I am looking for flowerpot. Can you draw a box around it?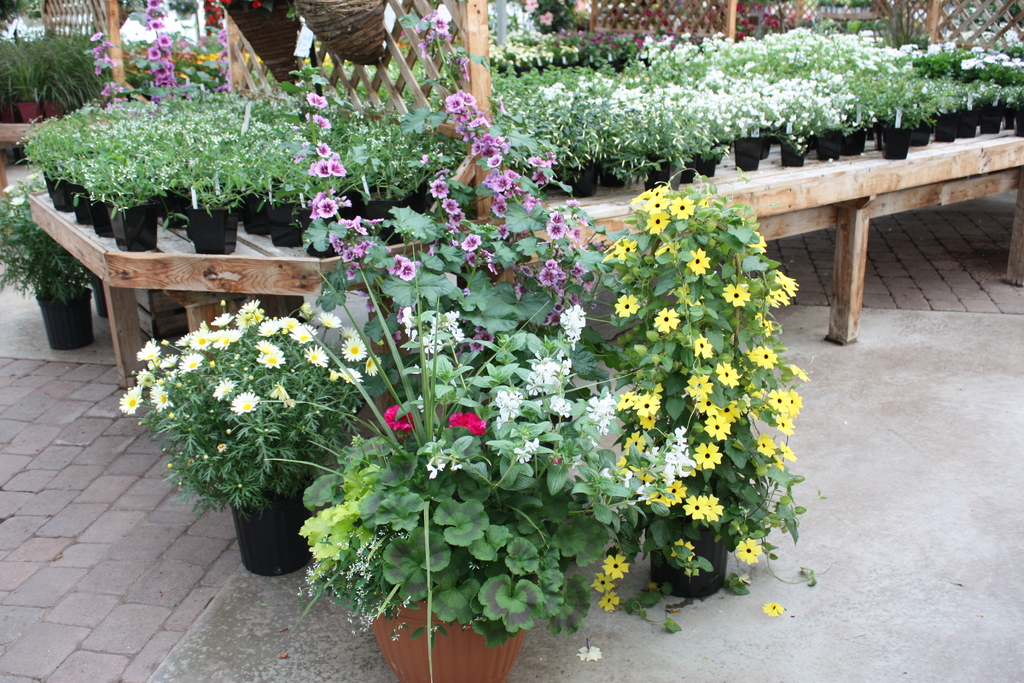
Sure, the bounding box is crop(227, 482, 316, 577).
